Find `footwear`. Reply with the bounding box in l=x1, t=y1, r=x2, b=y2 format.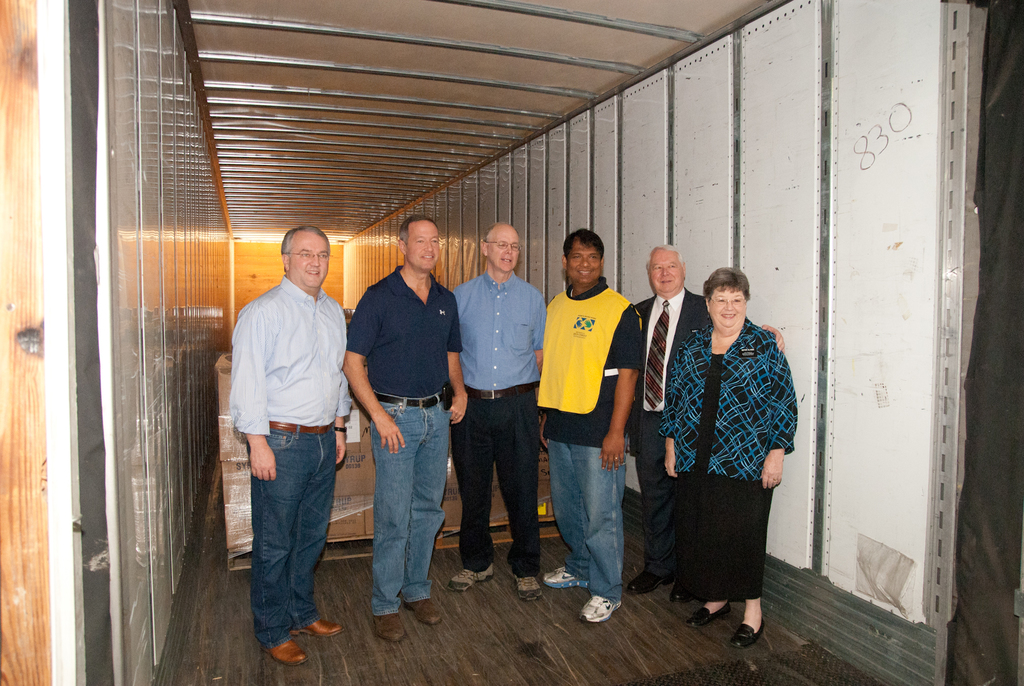
l=732, t=617, r=771, b=646.
